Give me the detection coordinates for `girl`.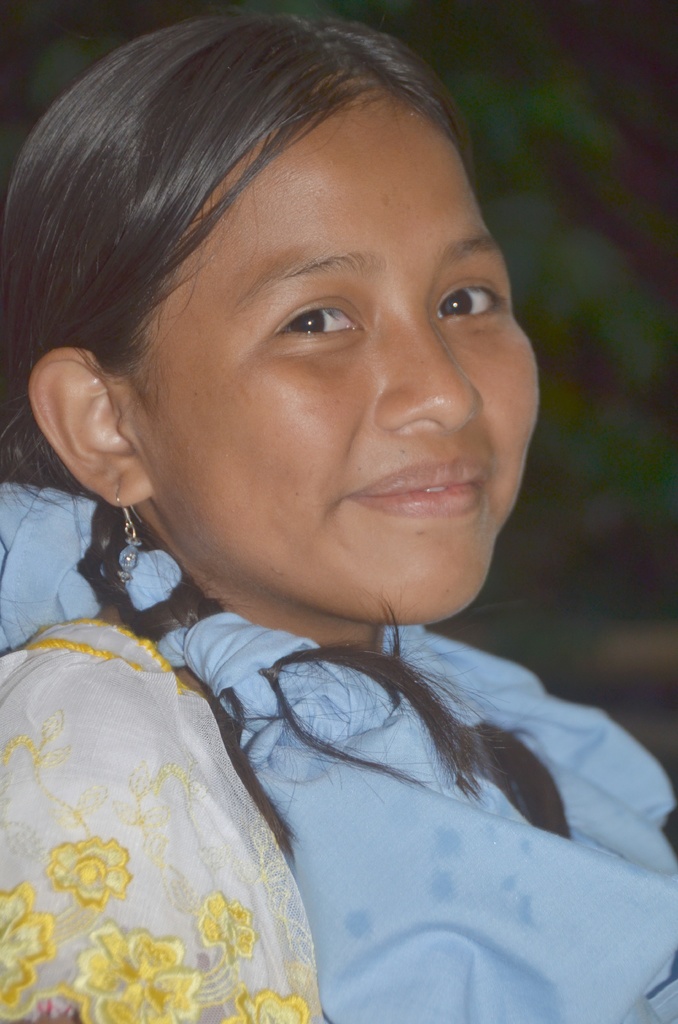
bbox=(0, 14, 677, 1023).
